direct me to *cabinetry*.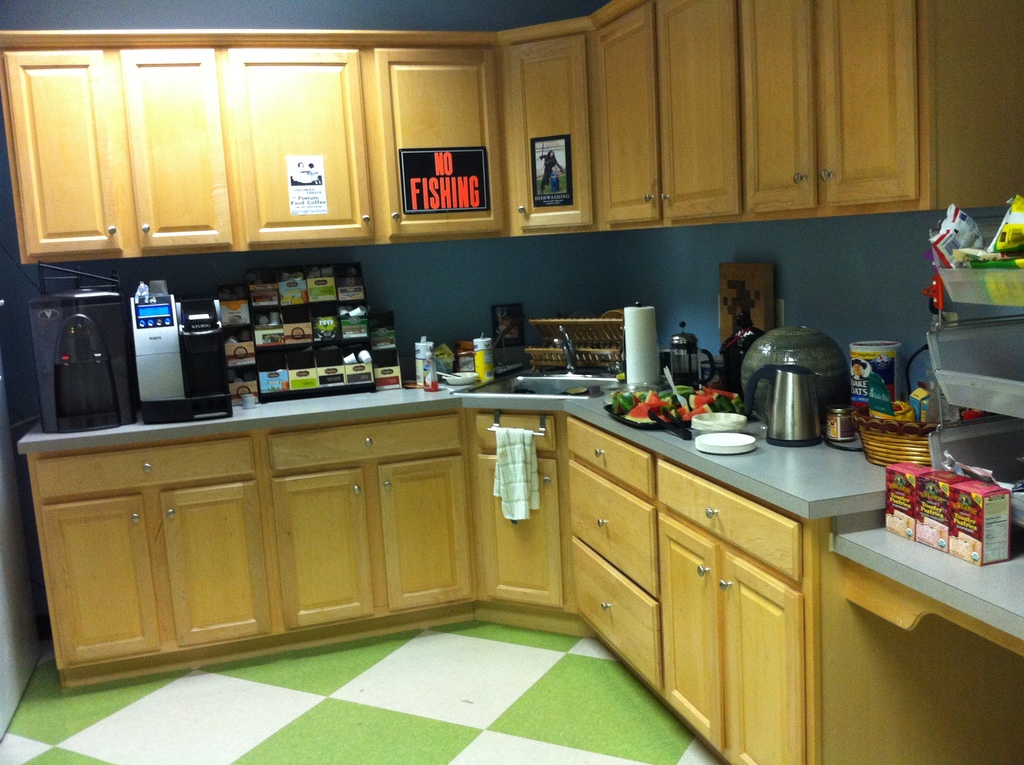
Direction: box=[6, 334, 628, 677].
